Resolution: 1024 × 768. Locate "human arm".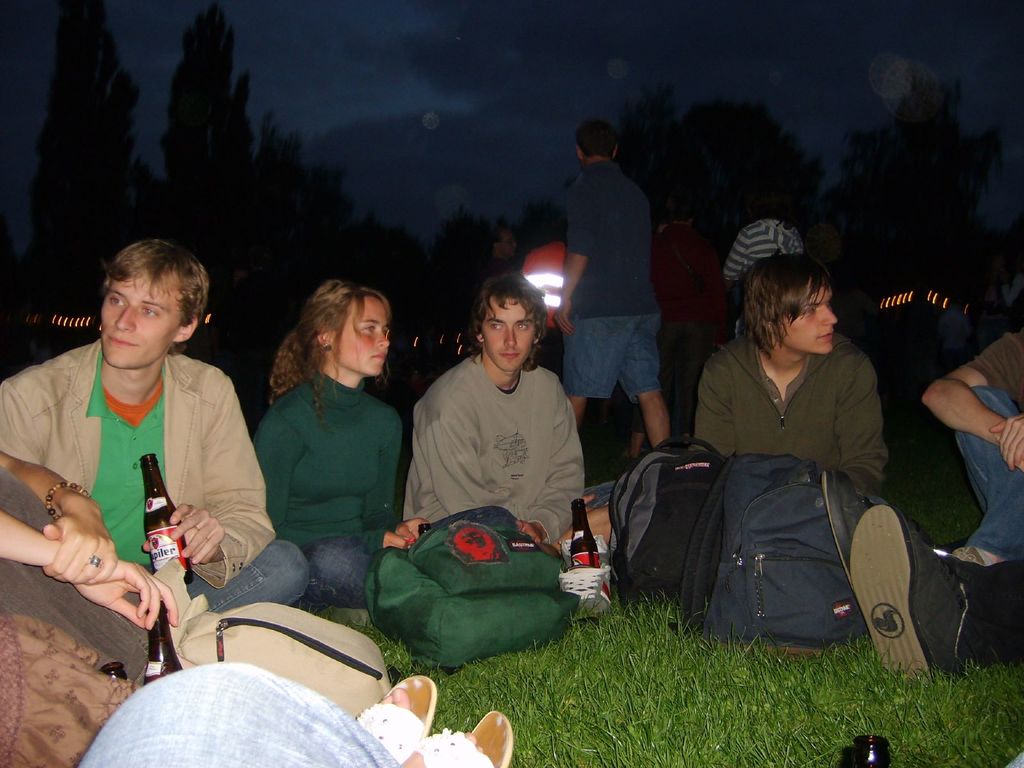
rect(426, 408, 491, 511).
